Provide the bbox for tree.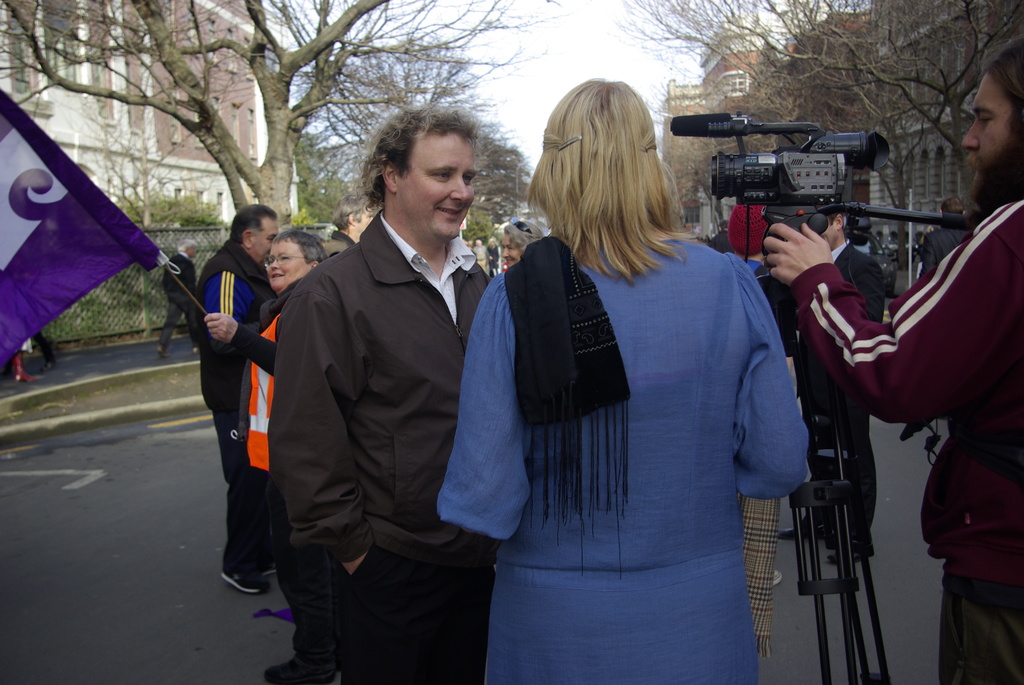
0/0/531/232.
